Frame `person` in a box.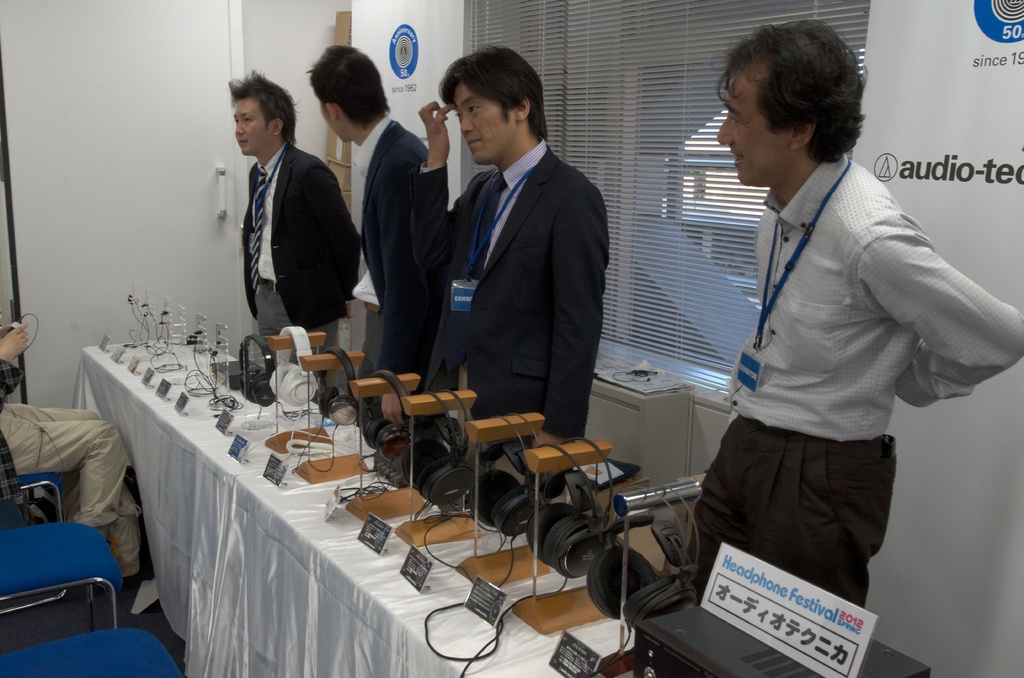
(300,50,448,446).
